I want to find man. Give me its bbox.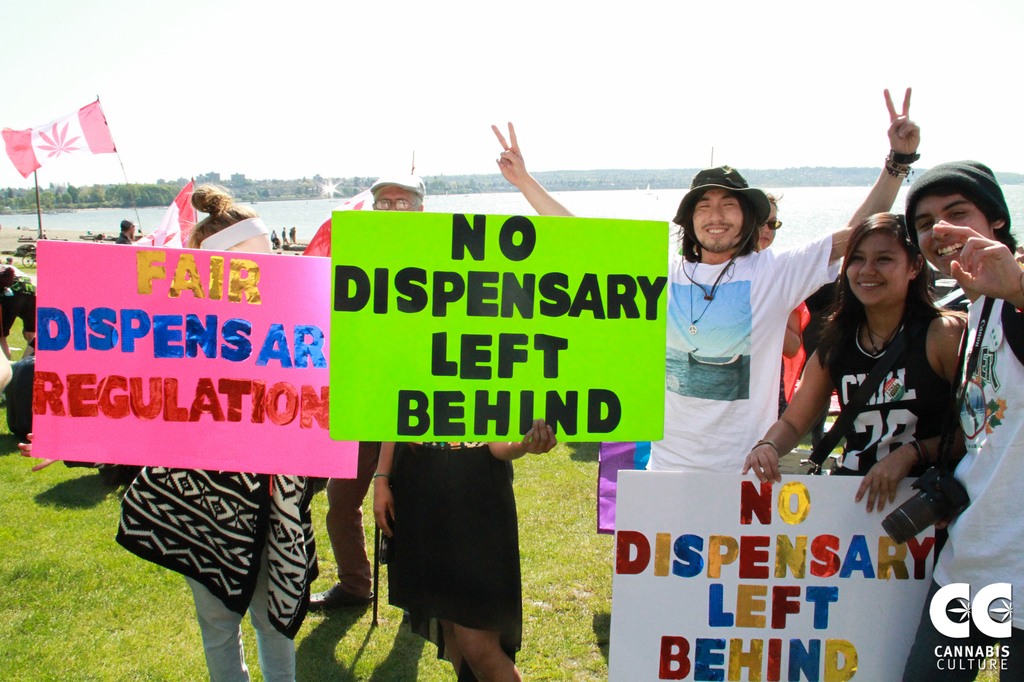
304/173/425/614.
